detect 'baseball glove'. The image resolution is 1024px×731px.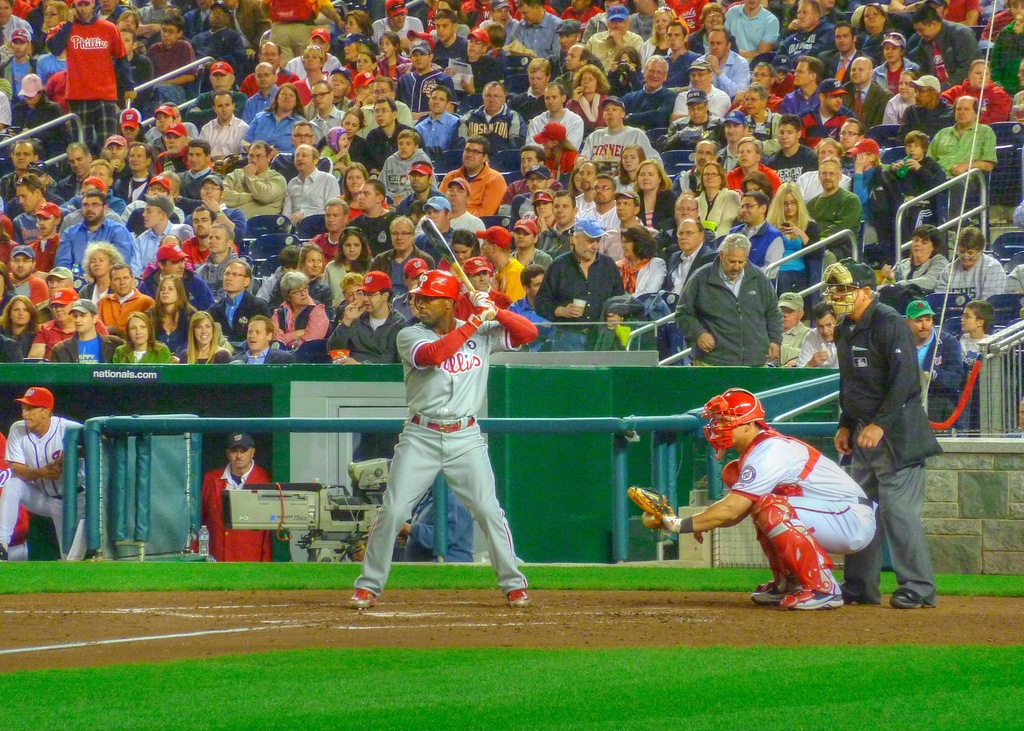
rect(468, 286, 495, 331).
